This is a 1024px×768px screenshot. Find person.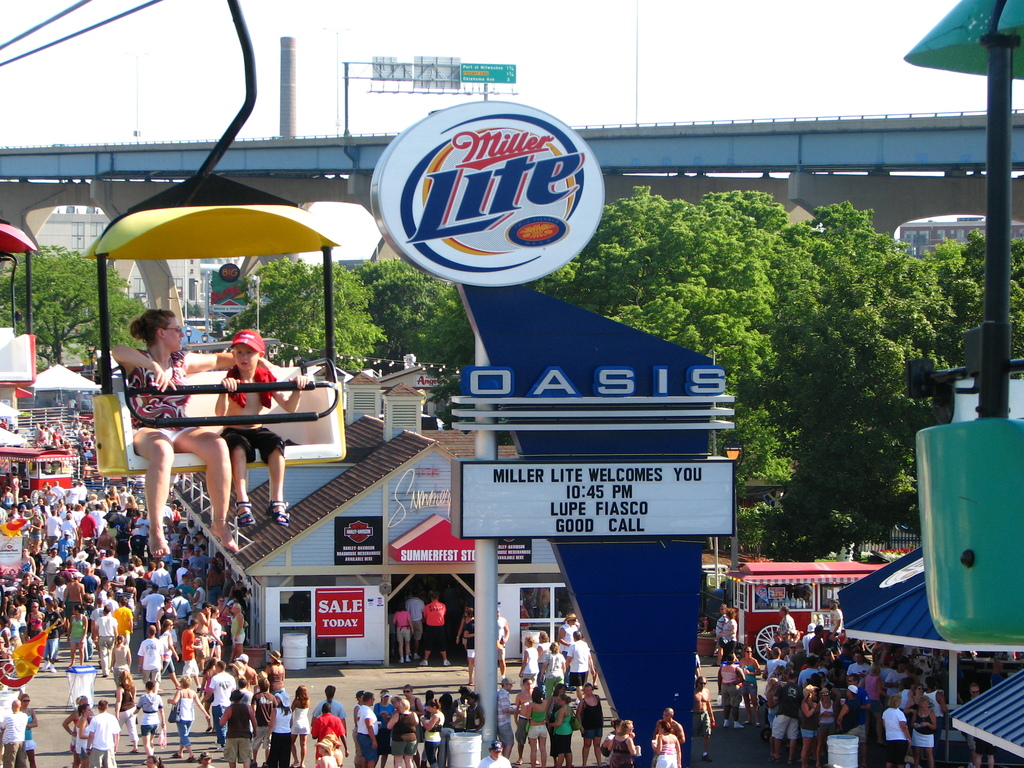
Bounding box: (602, 705, 639, 767).
